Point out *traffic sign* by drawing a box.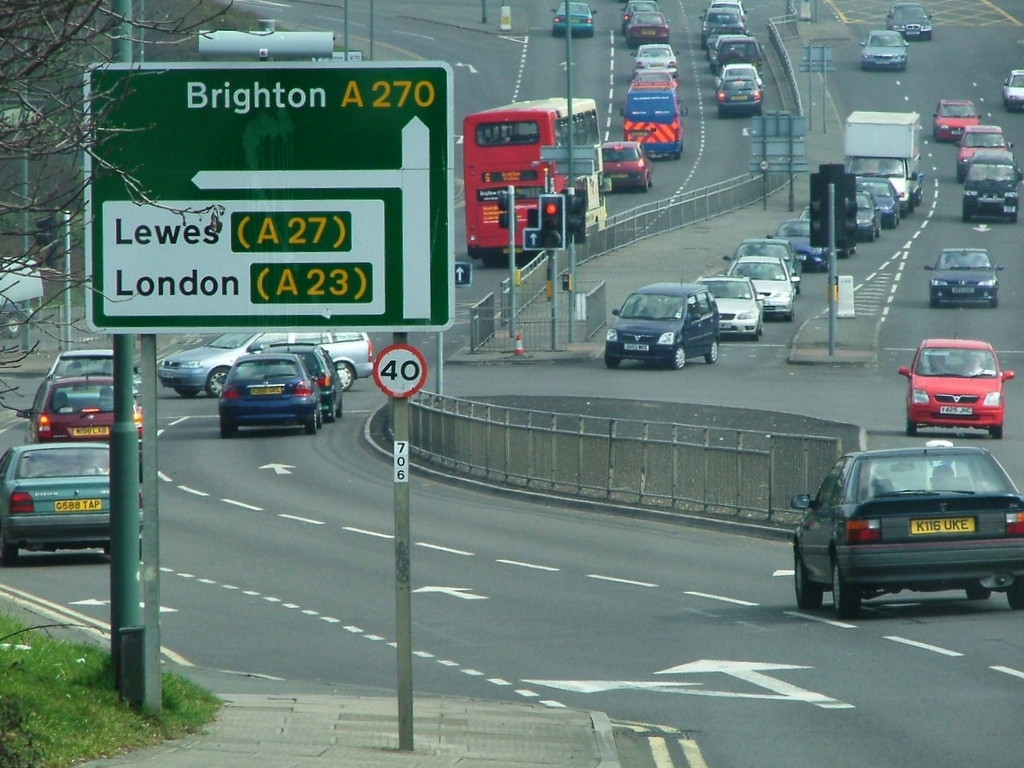
369 343 429 400.
